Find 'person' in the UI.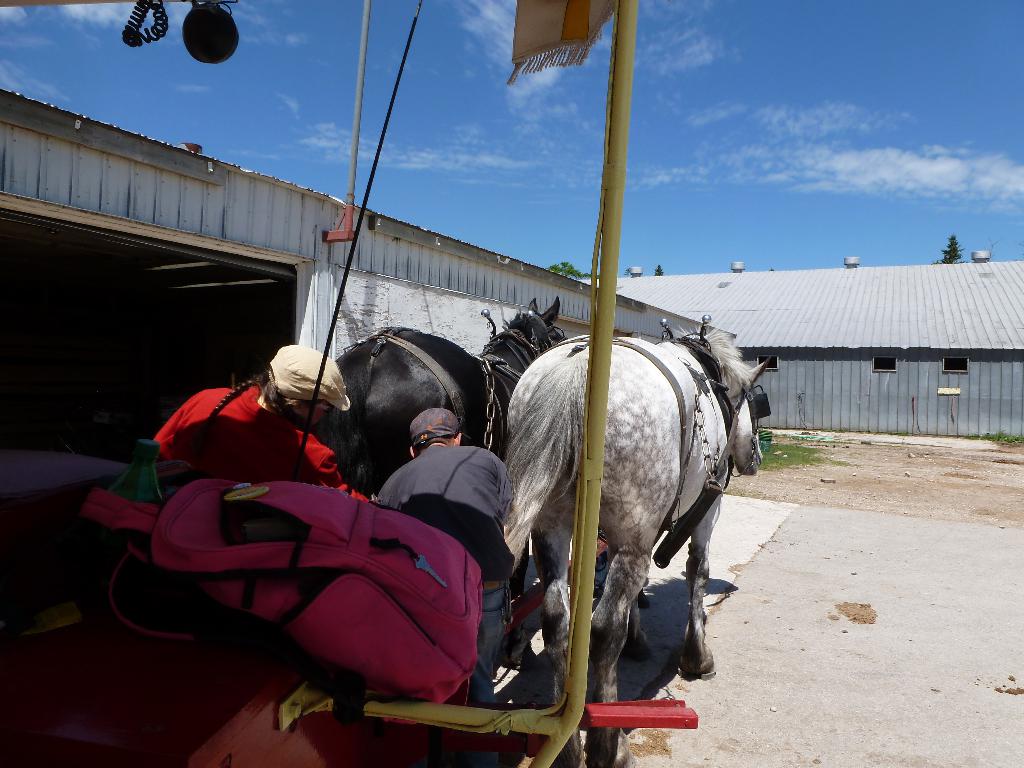
UI element at rect(154, 340, 373, 493).
